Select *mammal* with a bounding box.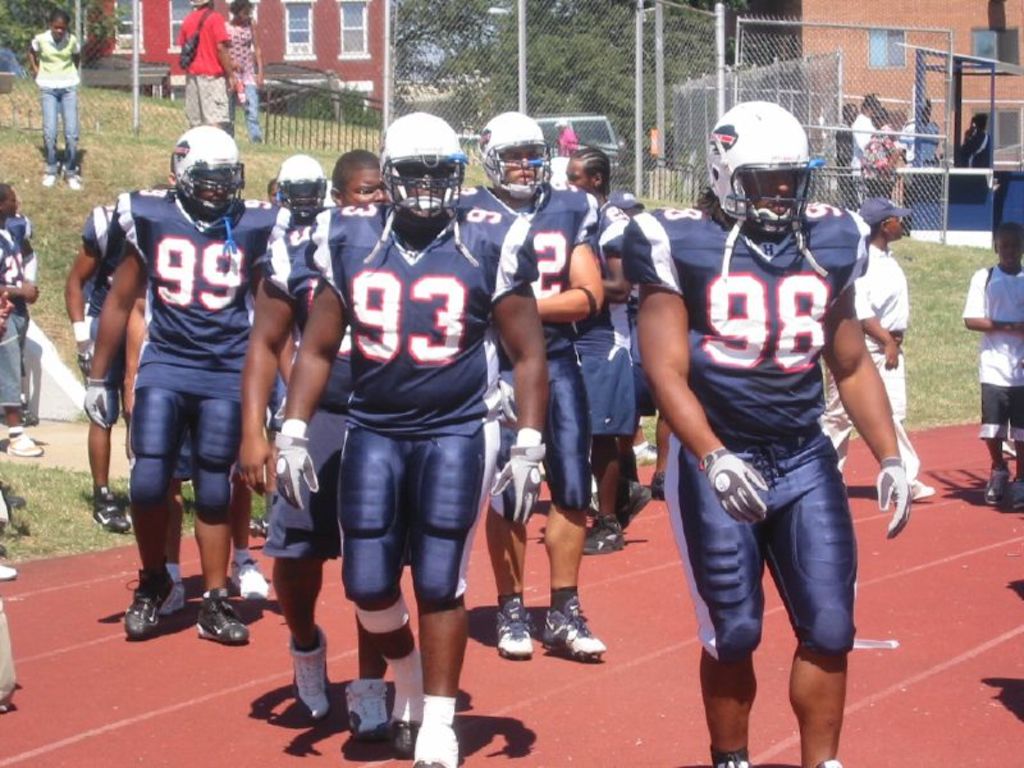
(59, 178, 173, 530).
